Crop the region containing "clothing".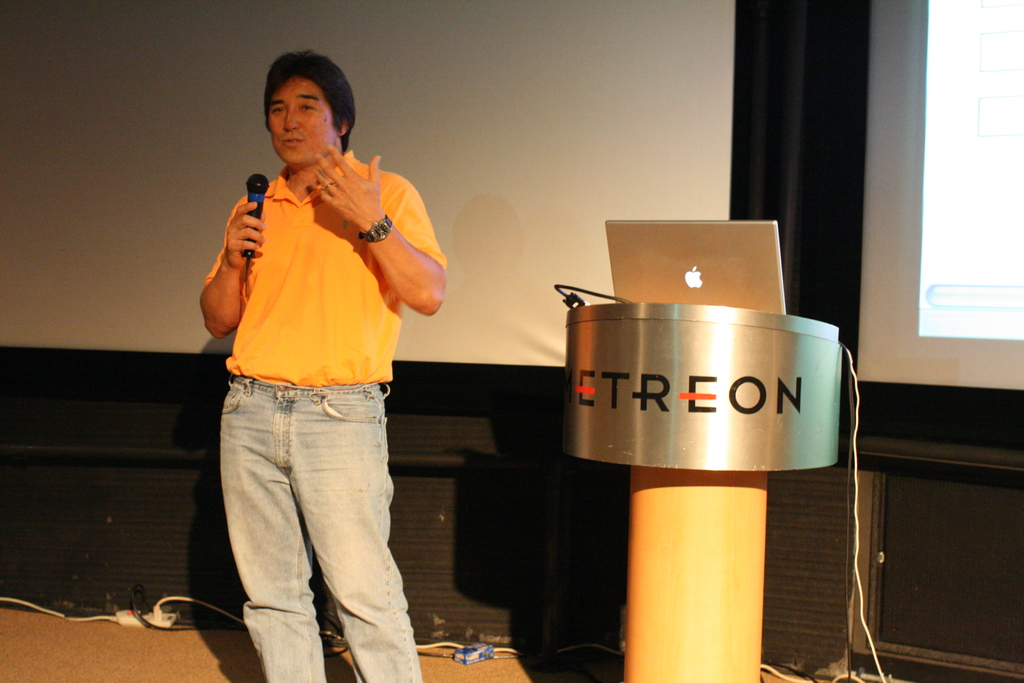
Crop region: 203 158 449 677.
